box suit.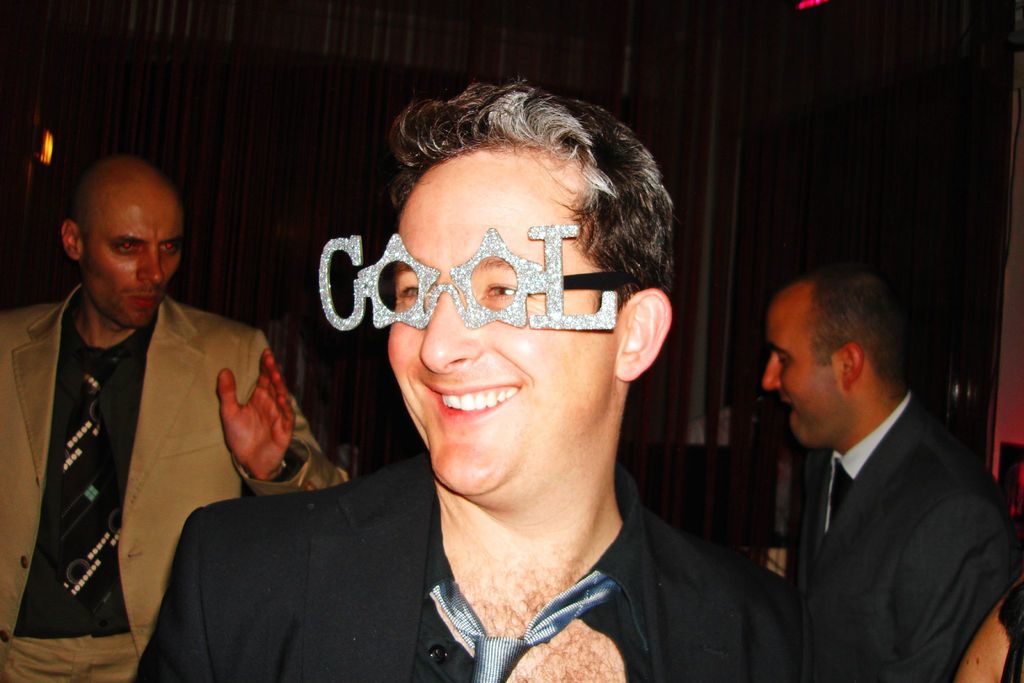
10/211/288/654.
